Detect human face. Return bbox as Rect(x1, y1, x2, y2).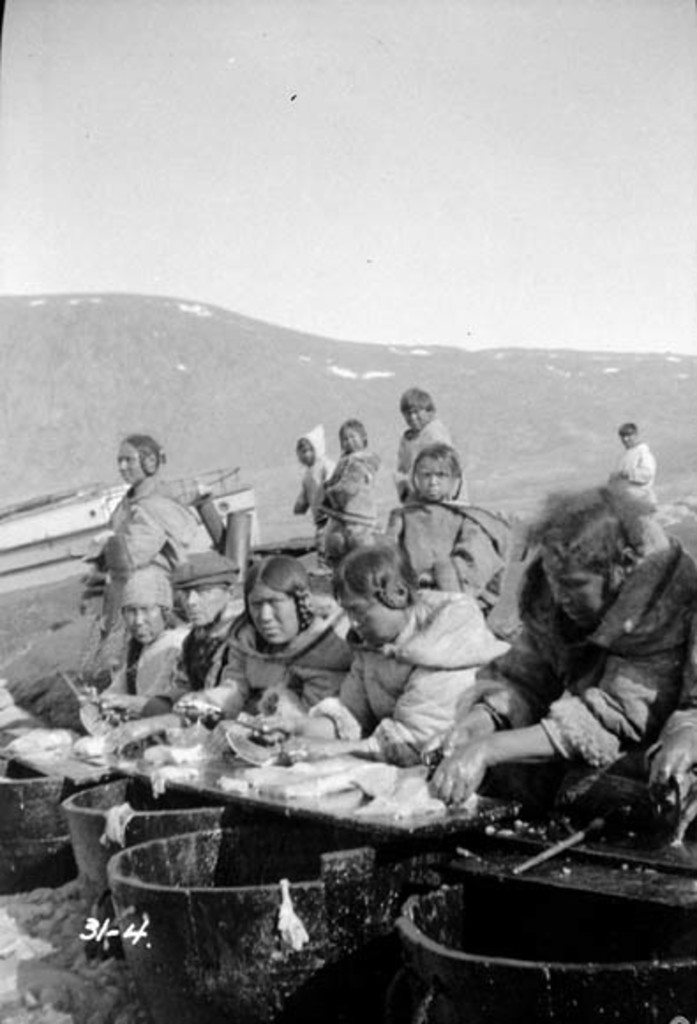
Rect(623, 429, 633, 448).
